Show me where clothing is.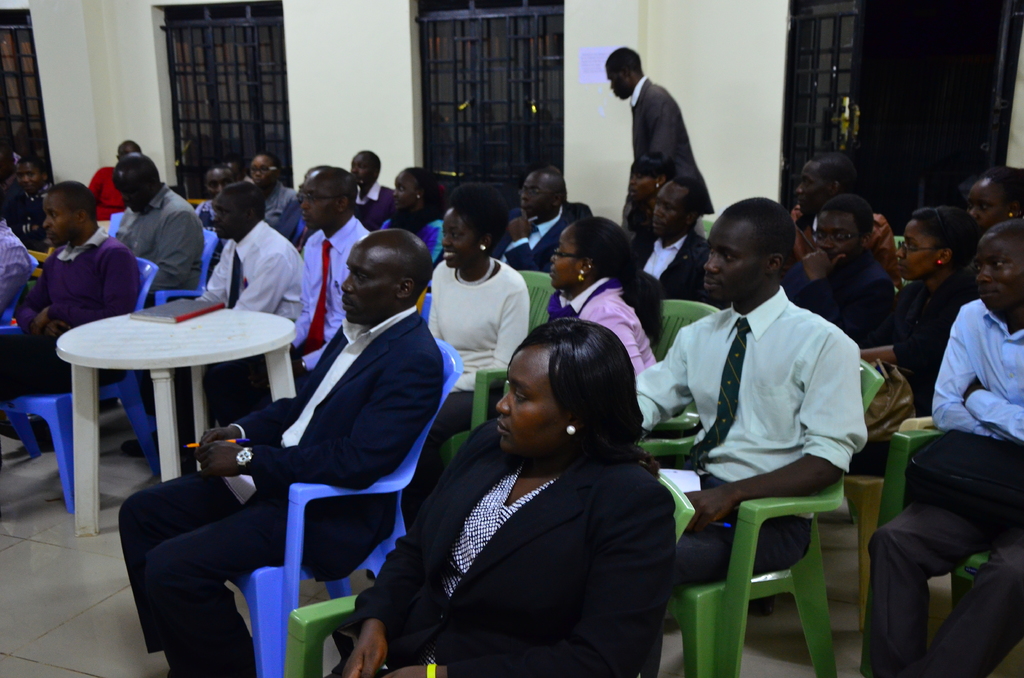
clothing is at (x1=631, y1=229, x2=724, y2=303).
